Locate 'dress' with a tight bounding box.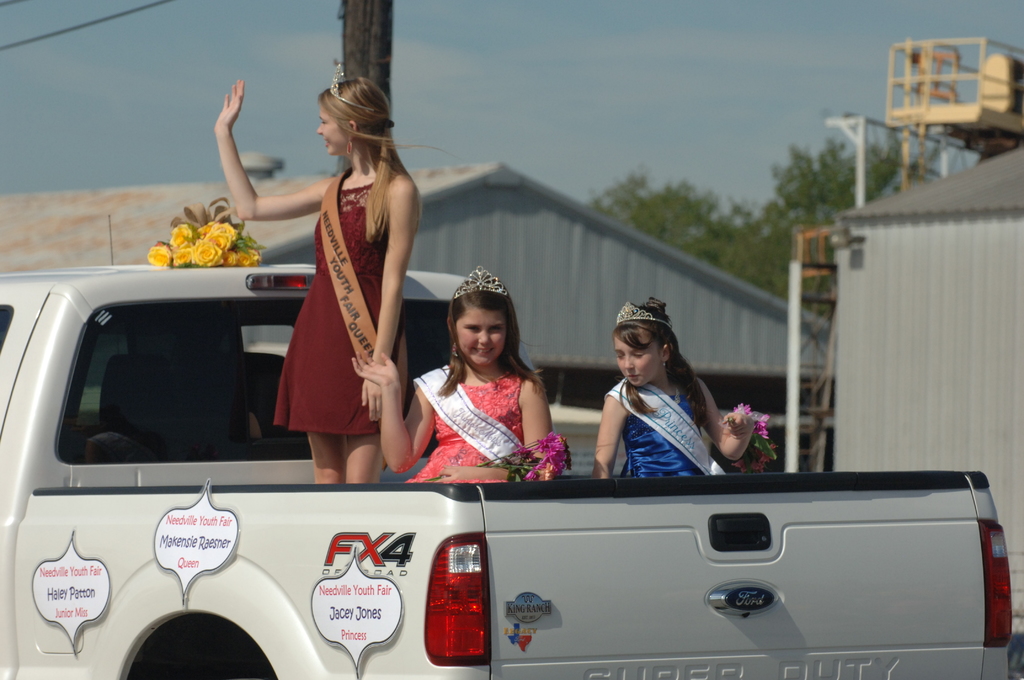
{"left": 263, "top": 168, "right": 397, "bottom": 436}.
